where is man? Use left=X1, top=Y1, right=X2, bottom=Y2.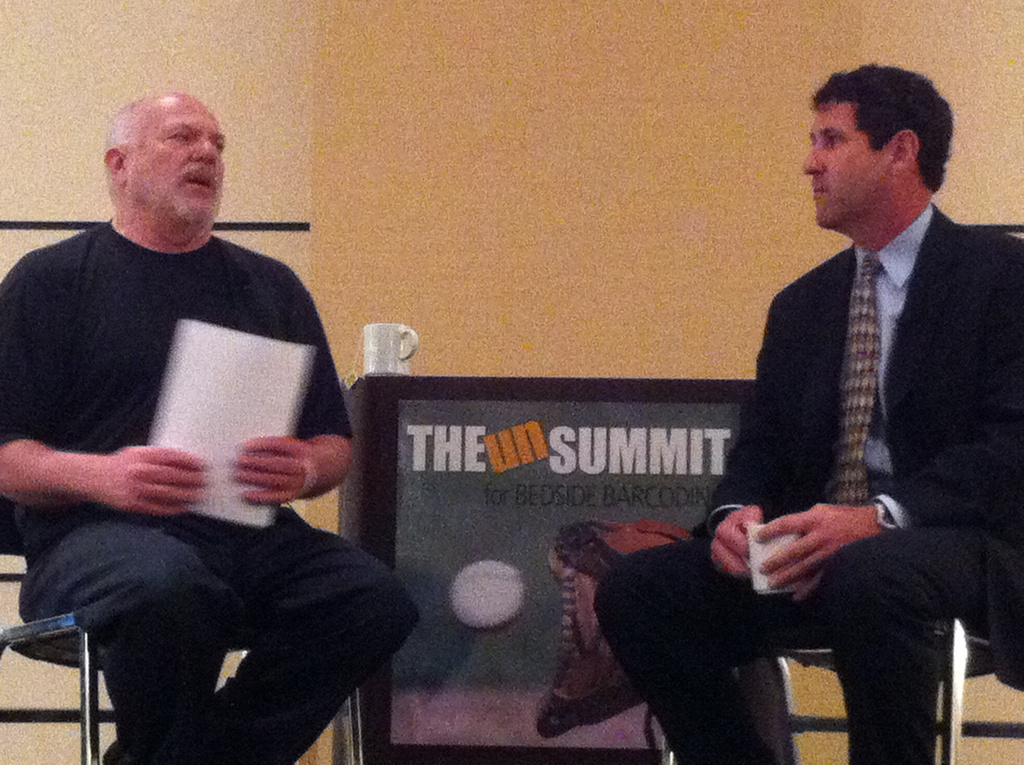
left=0, top=91, right=417, bottom=763.
